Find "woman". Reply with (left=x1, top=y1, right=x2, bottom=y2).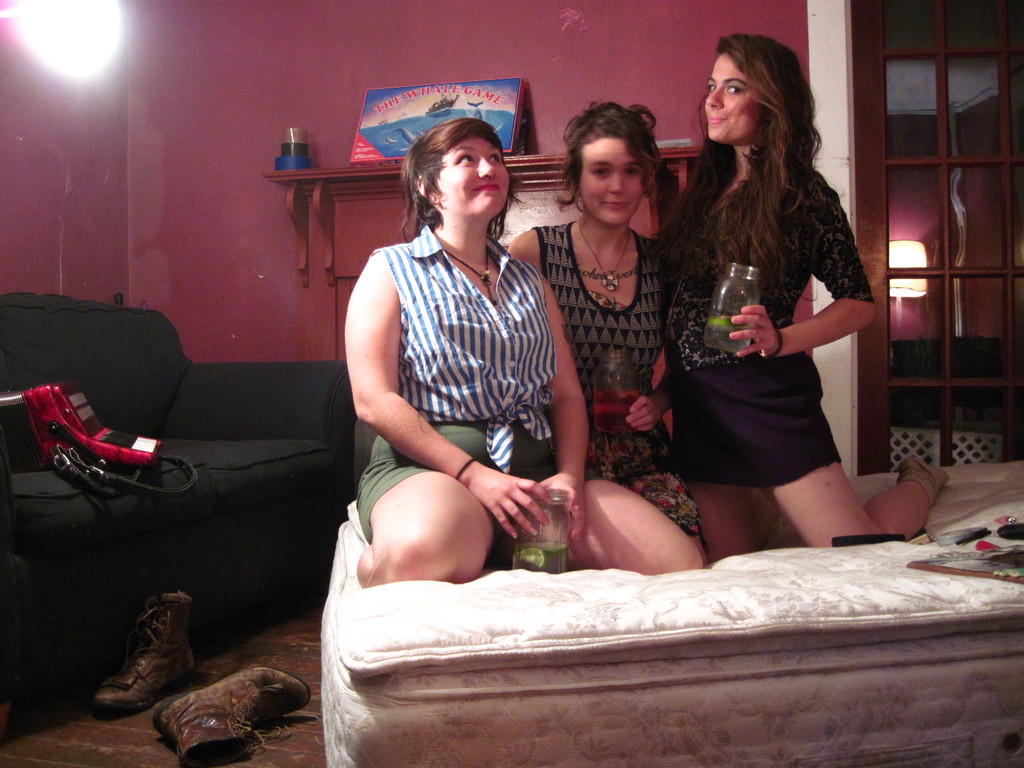
(left=344, top=122, right=705, bottom=581).
